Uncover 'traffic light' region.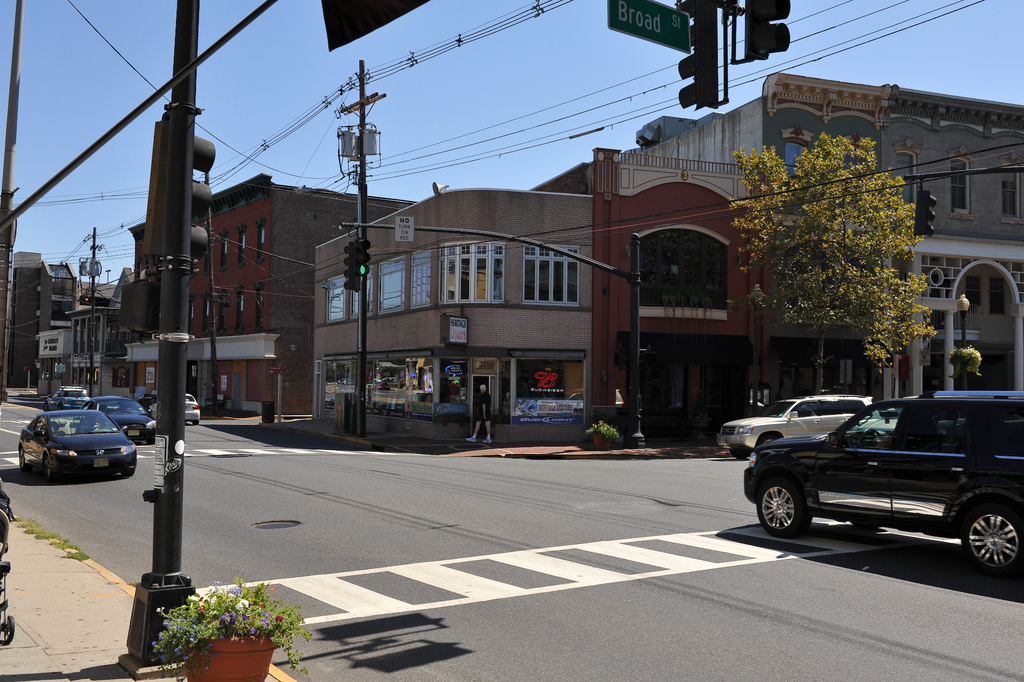
Uncovered: <region>731, 0, 792, 63</region>.
